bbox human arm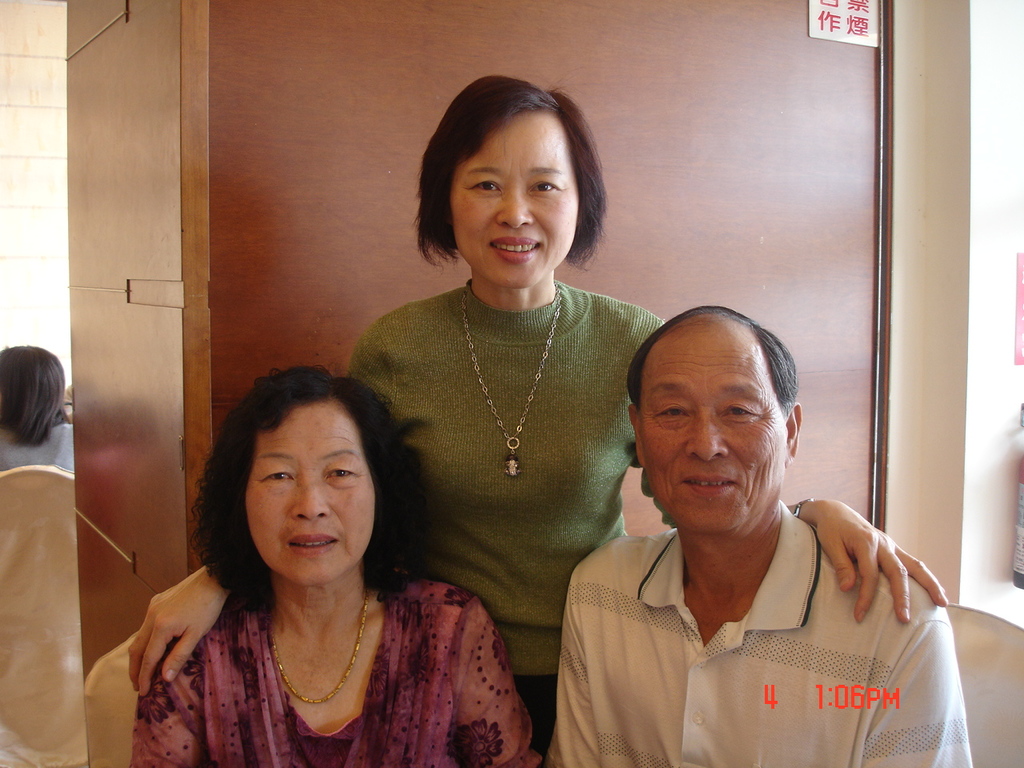
(left=538, top=532, right=626, bottom=767)
